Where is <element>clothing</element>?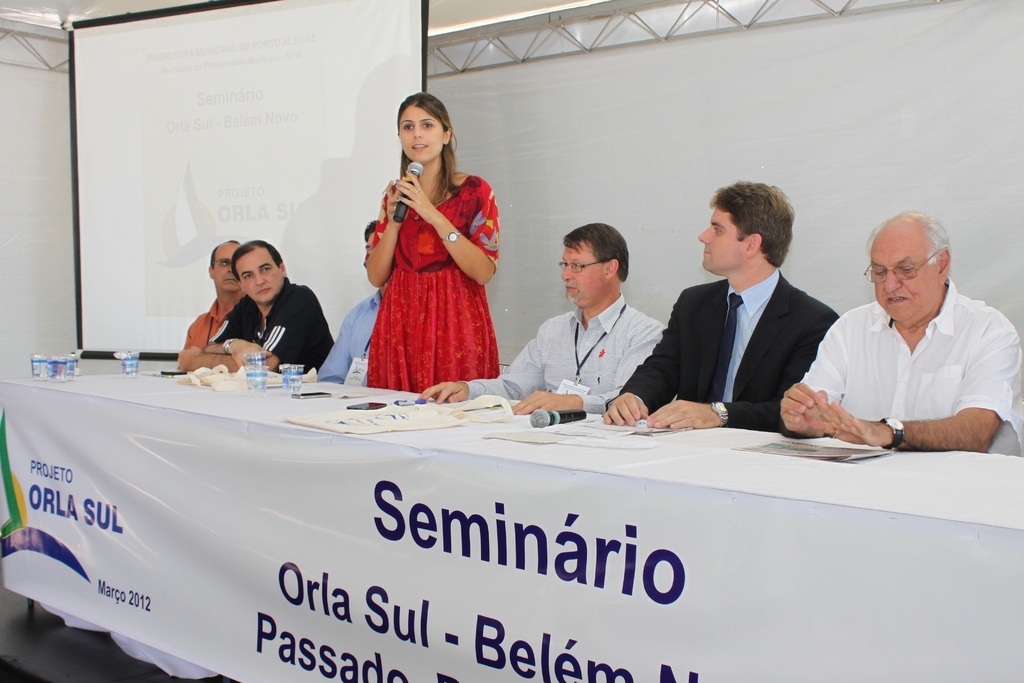
Rect(314, 276, 380, 383).
